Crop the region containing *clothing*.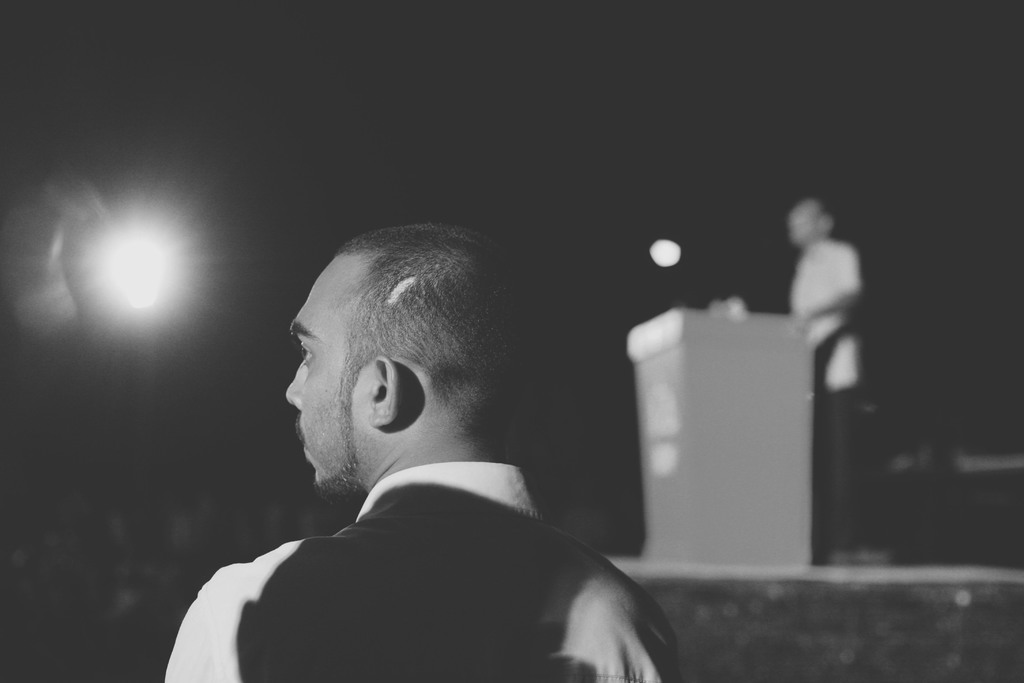
Crop region: rect(790, 239, 861, 549).
